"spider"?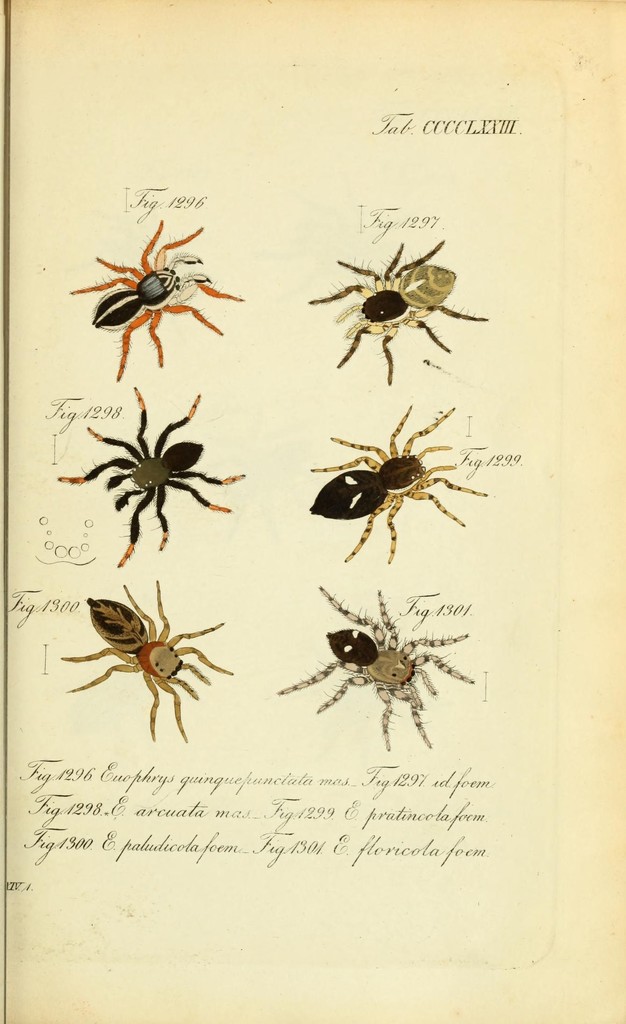
BBox(60, 579, 237, 745)
